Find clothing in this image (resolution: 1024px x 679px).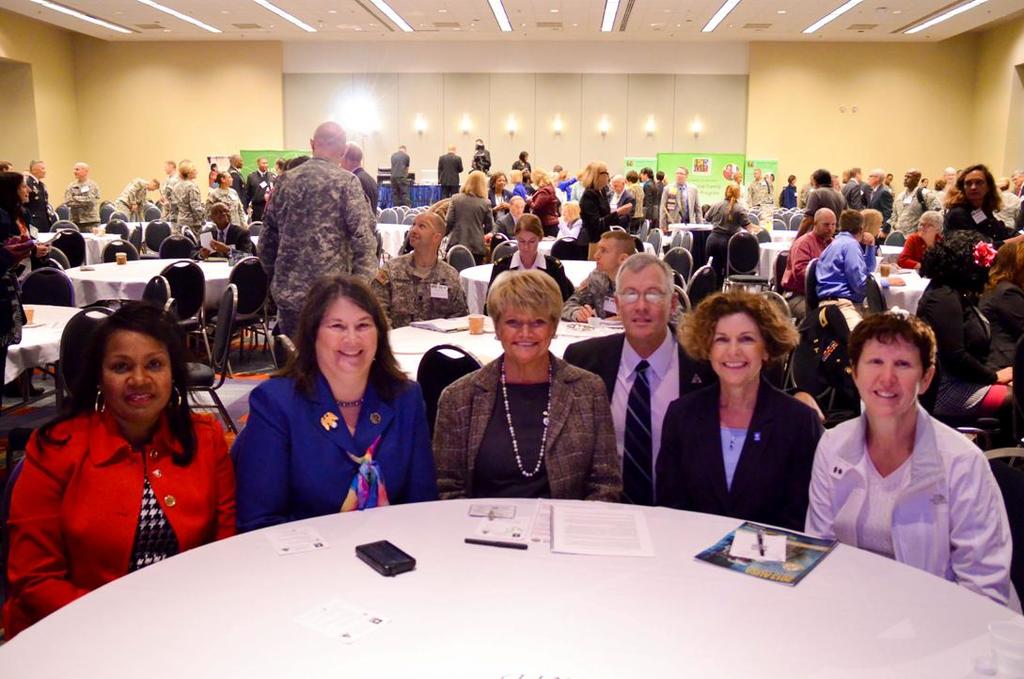
[5, 397, 237, 658].
